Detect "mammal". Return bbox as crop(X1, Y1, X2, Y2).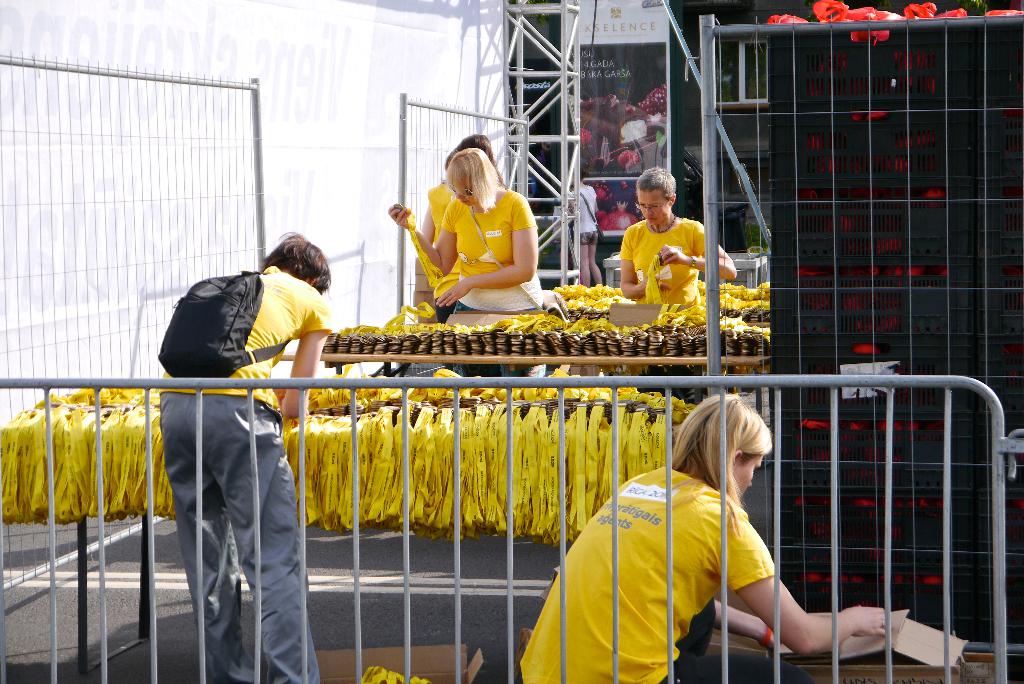
crop(419, 133, 509, 320).
